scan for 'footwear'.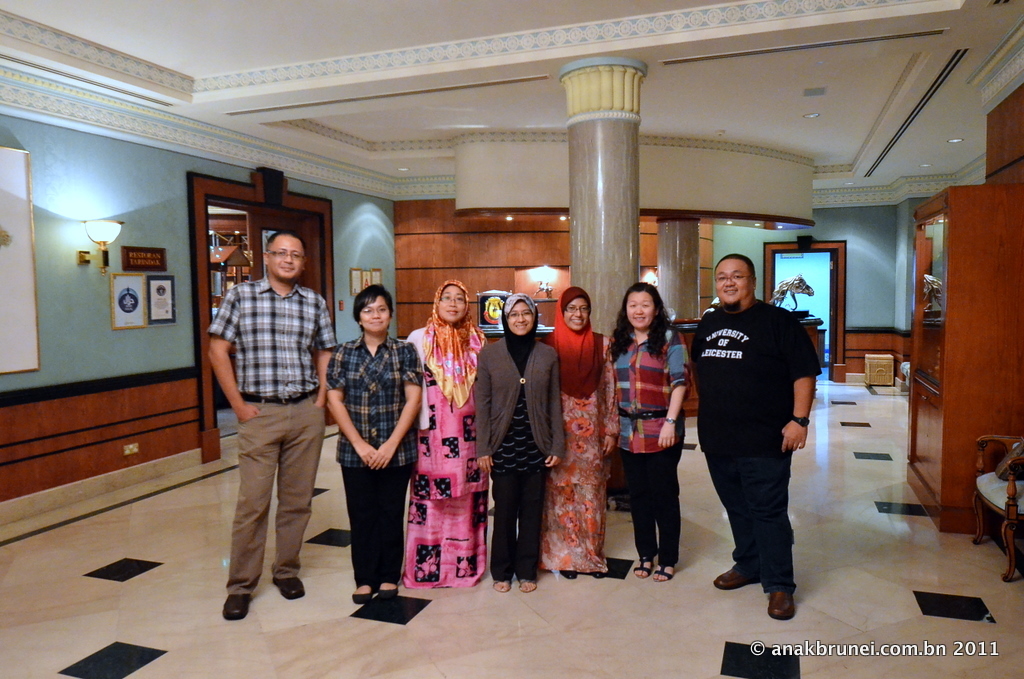
Scan result: x1=377 y1=571 x2=401 y2=598.
